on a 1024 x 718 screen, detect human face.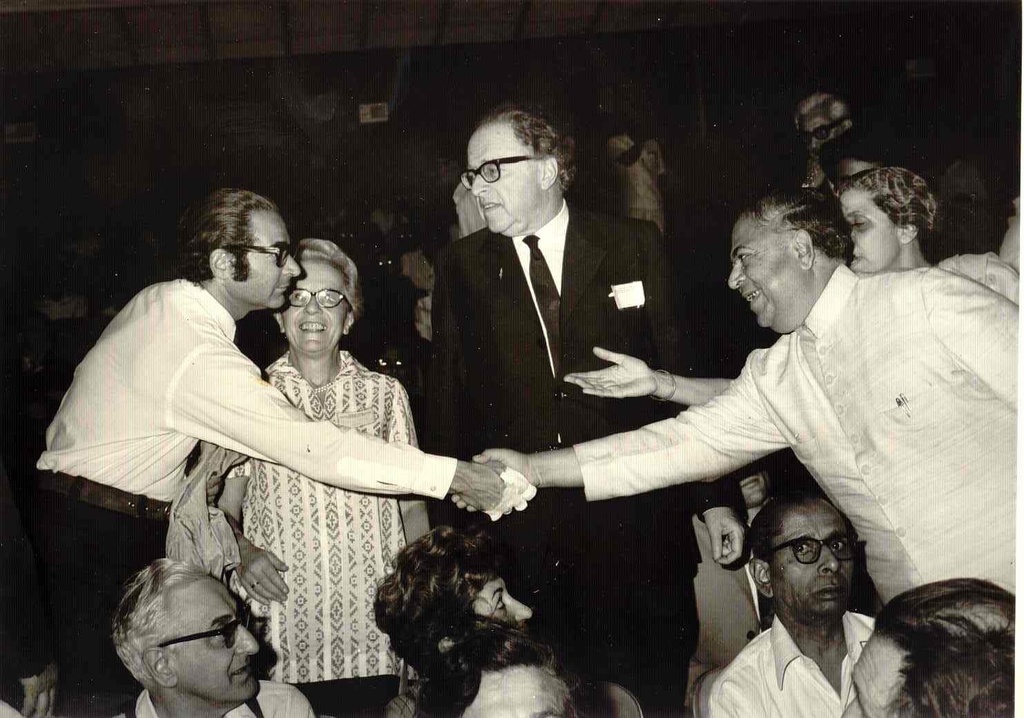
{"left": 840, "top": 632, "right": 899, "bottom": 717}.
